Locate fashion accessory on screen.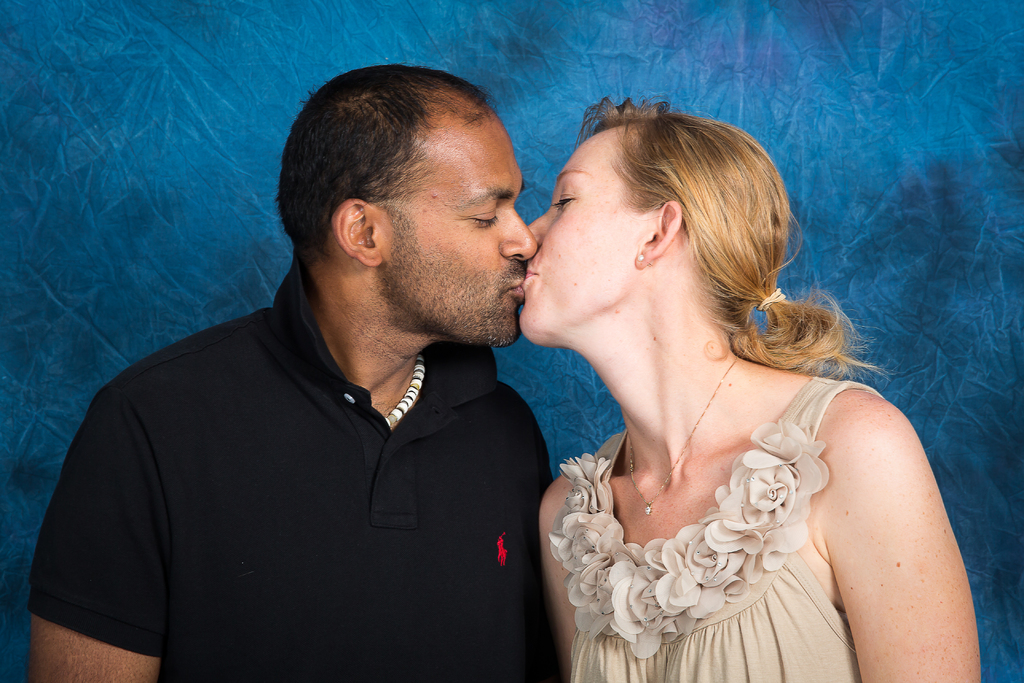
On screen at (left=622, top=364, right=742, bottom=520).
